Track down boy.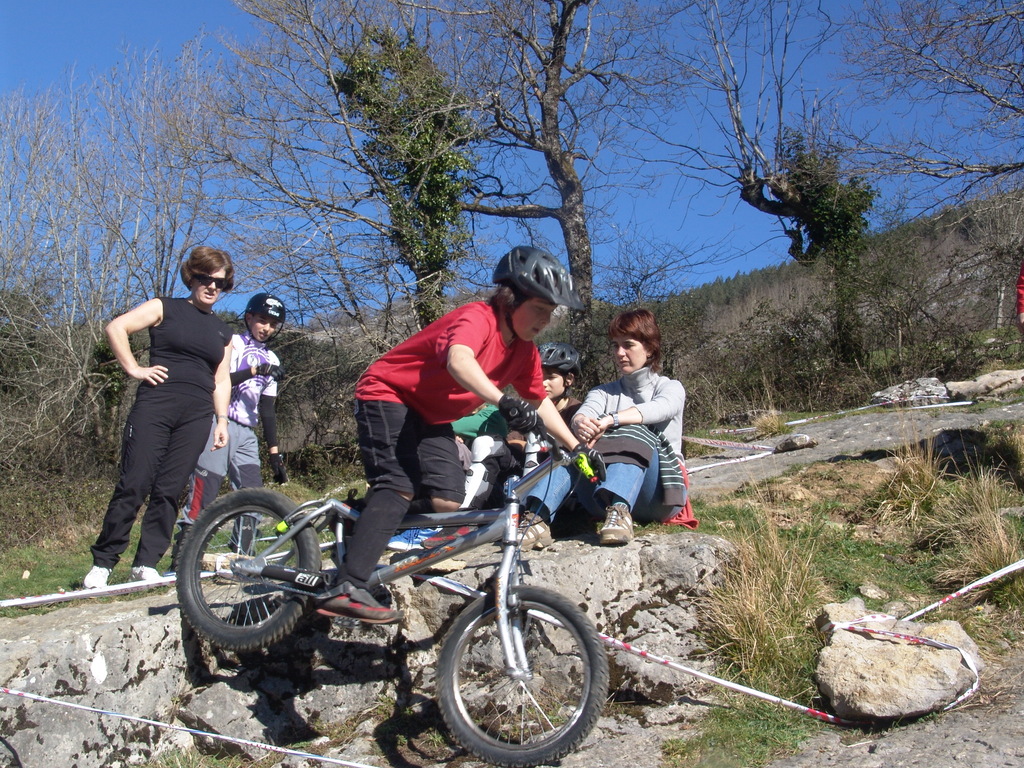
Tracked to box(459, 344, 582, 506).
